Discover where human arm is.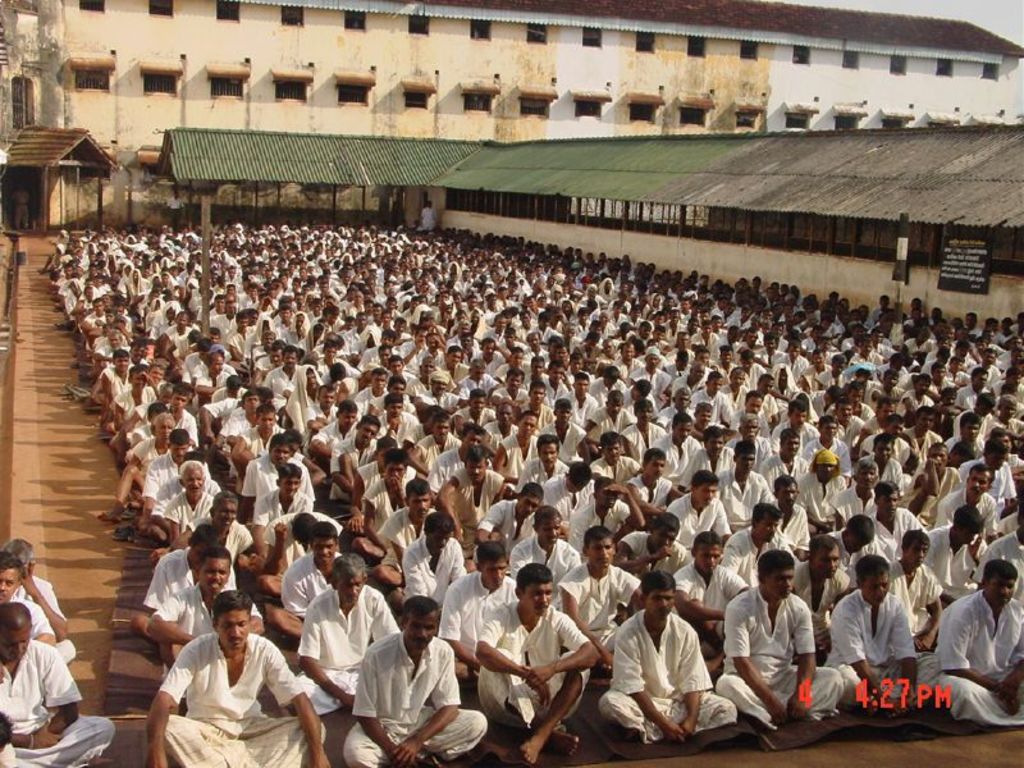
Discovered at (x1=421, y1=209, x2=426, y2=218).
